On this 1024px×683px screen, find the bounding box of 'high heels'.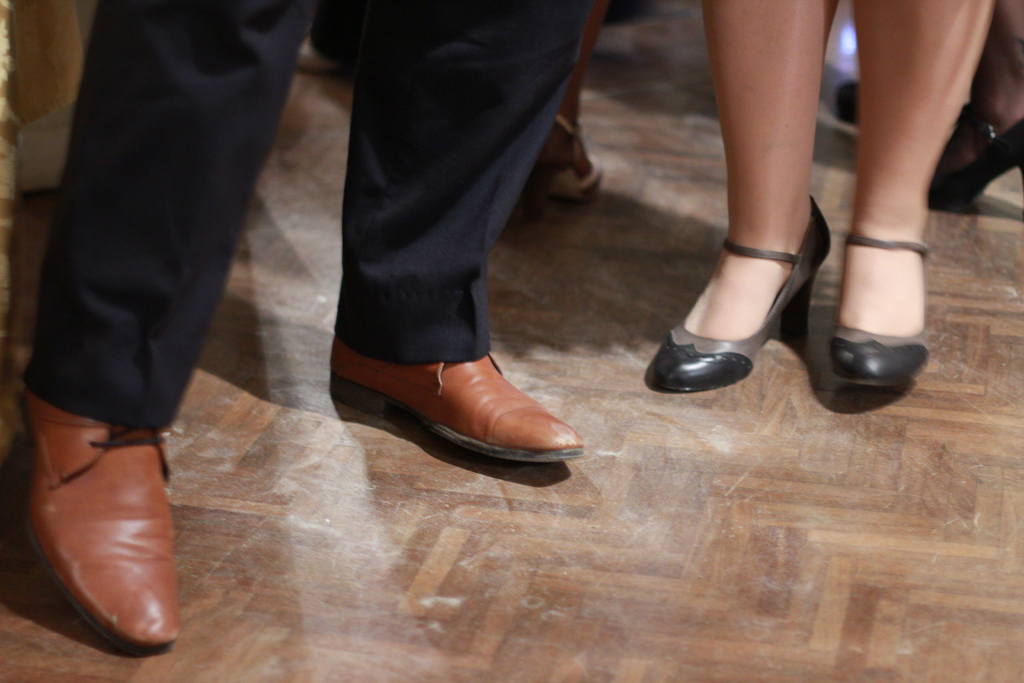
Bounding box: detection(829, 227, 934, 390).
